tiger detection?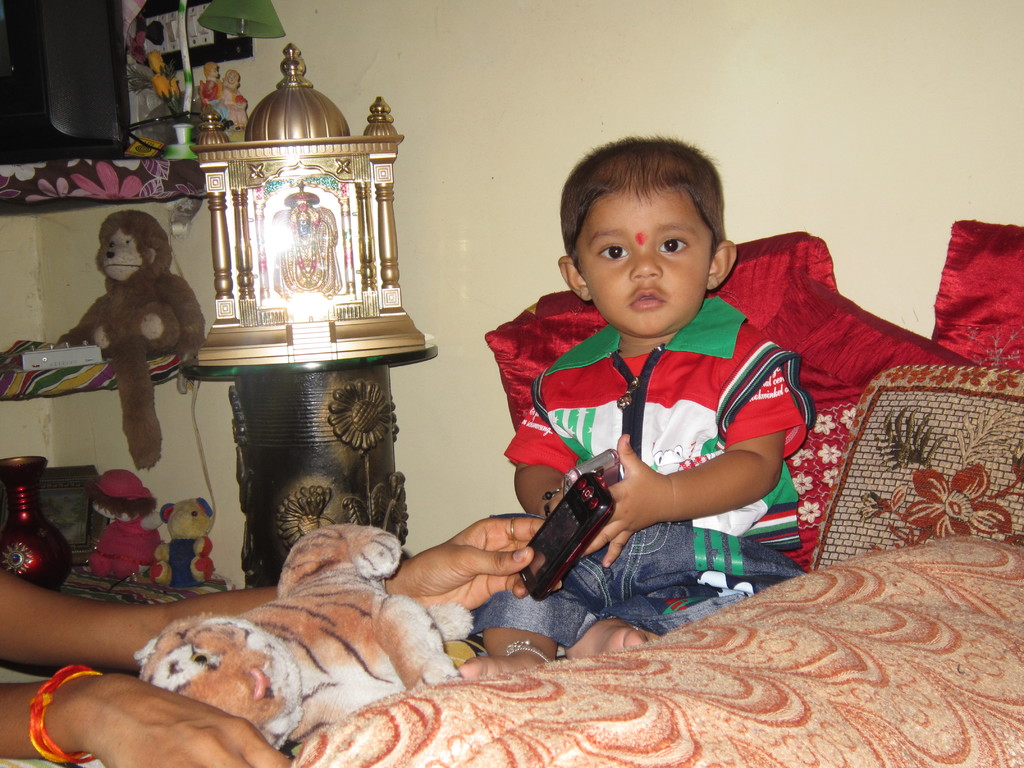
<bbox>135, 520, 474, 752</bbox>
